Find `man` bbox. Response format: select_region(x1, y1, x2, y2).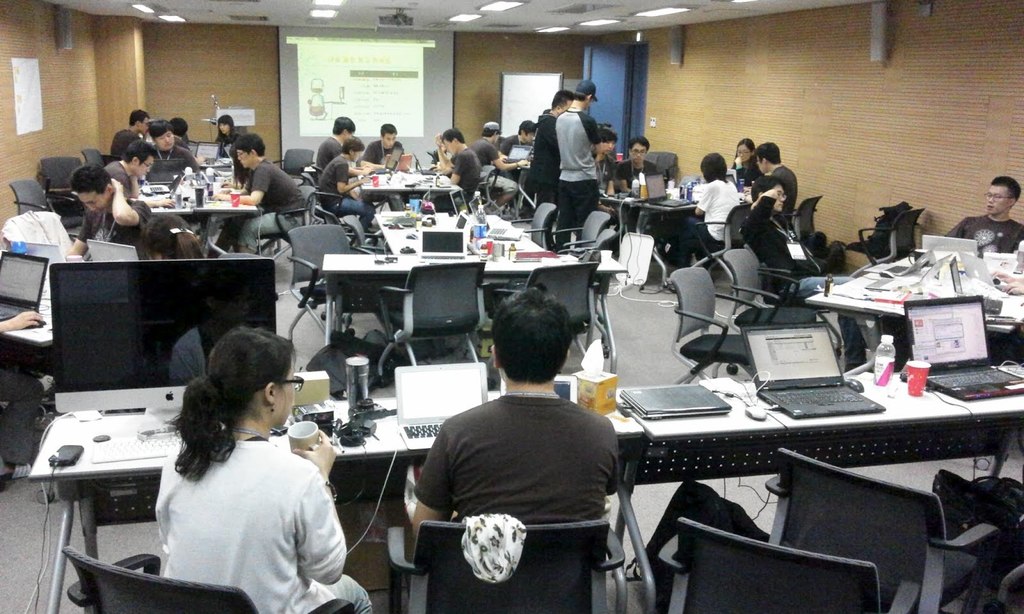
select_region(102, 143, 176, 206).
